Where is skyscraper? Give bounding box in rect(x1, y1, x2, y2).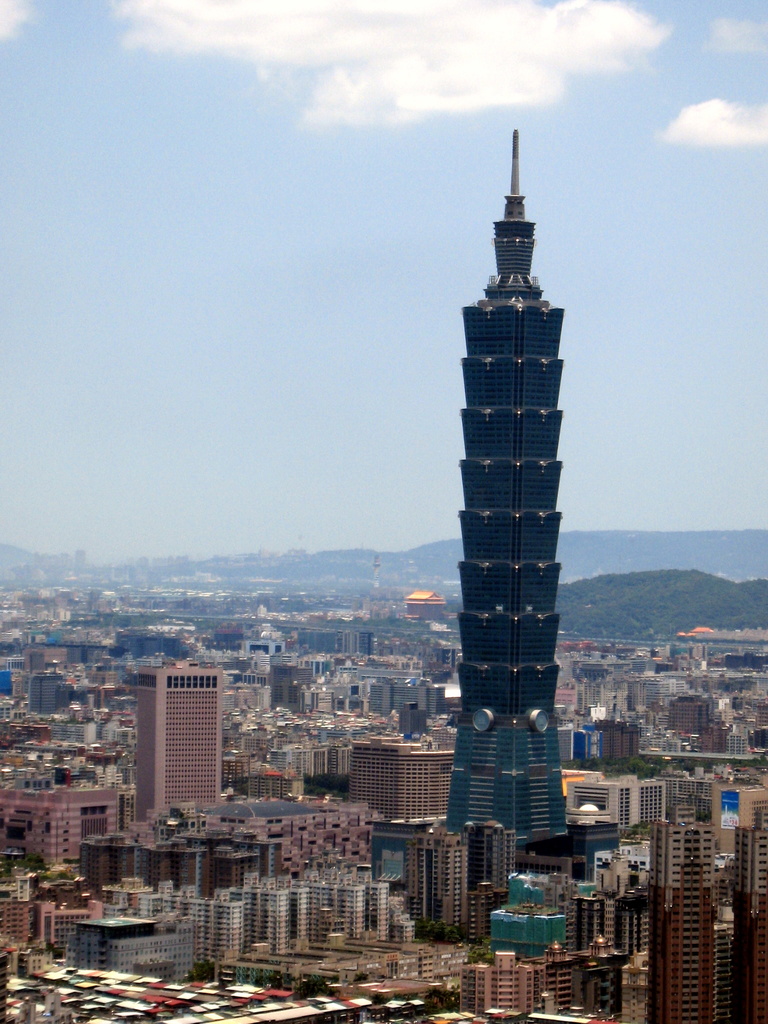
rect(131, 669, 228, 800).
